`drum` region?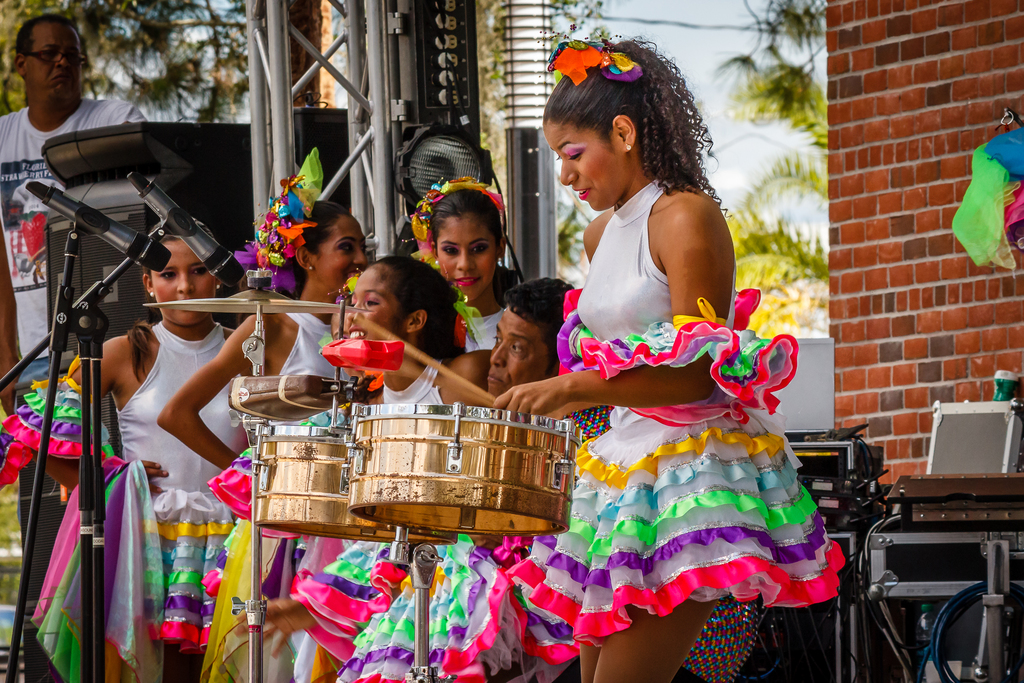
x1=254 y1=425 x2=456 y2=541
